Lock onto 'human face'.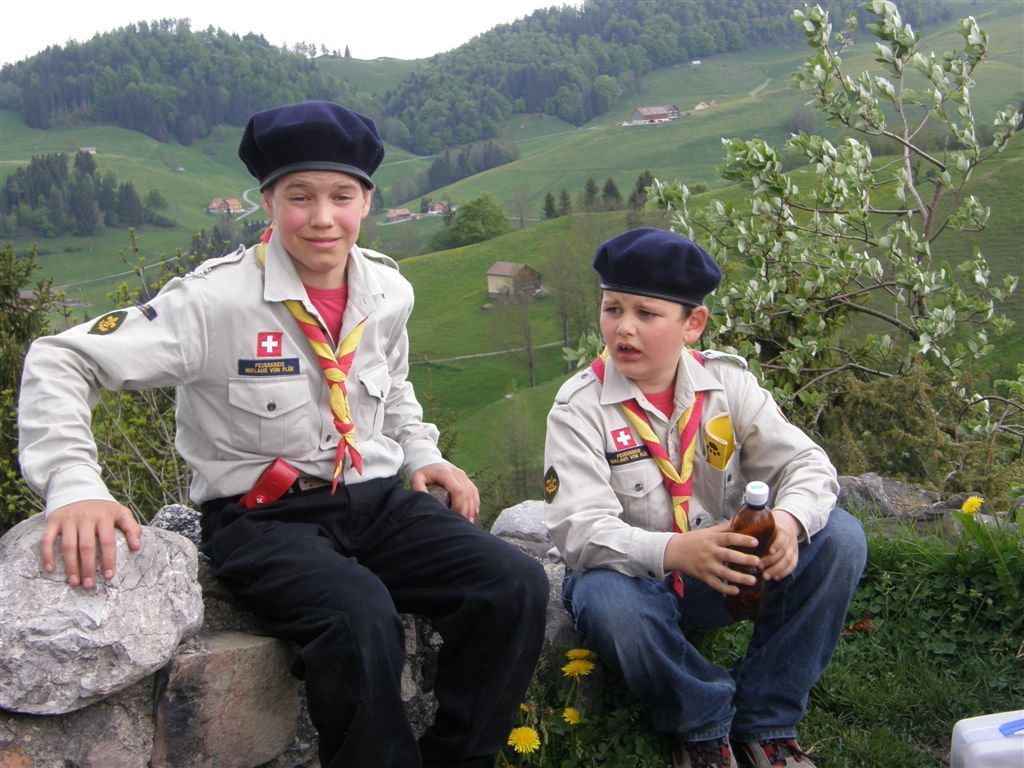
Locked: (left=598, top=290, right=687, bottom=381).
